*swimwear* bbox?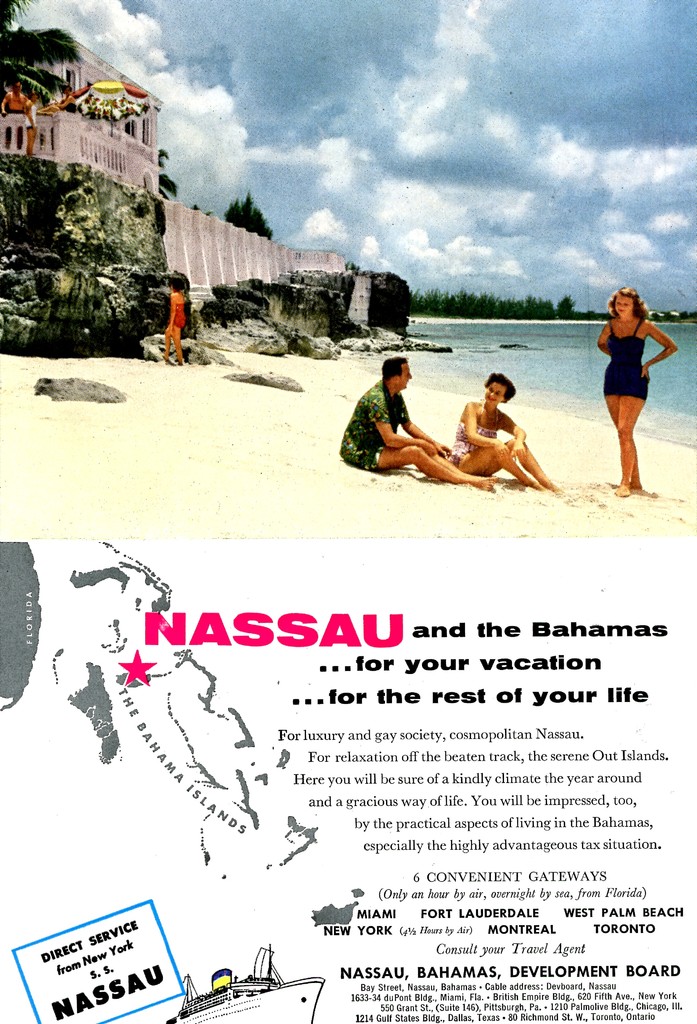
439/418/516/475
